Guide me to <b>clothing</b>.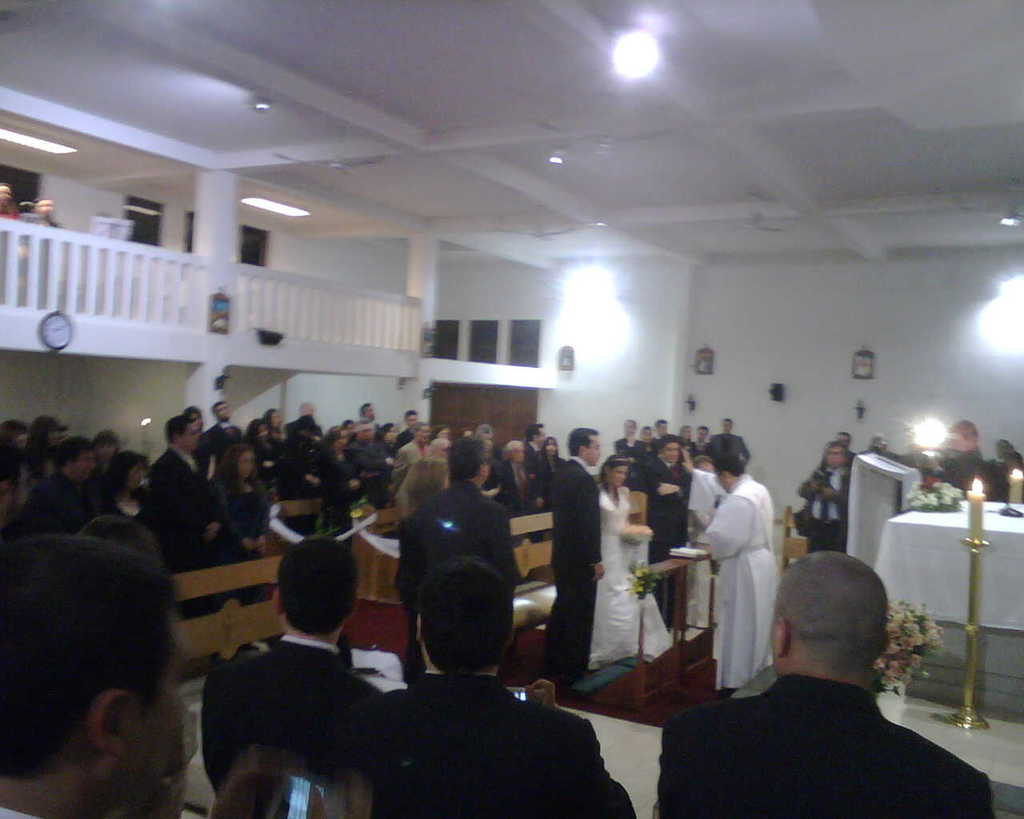
Guidance: bbox=(13, 468, 86, 525).
